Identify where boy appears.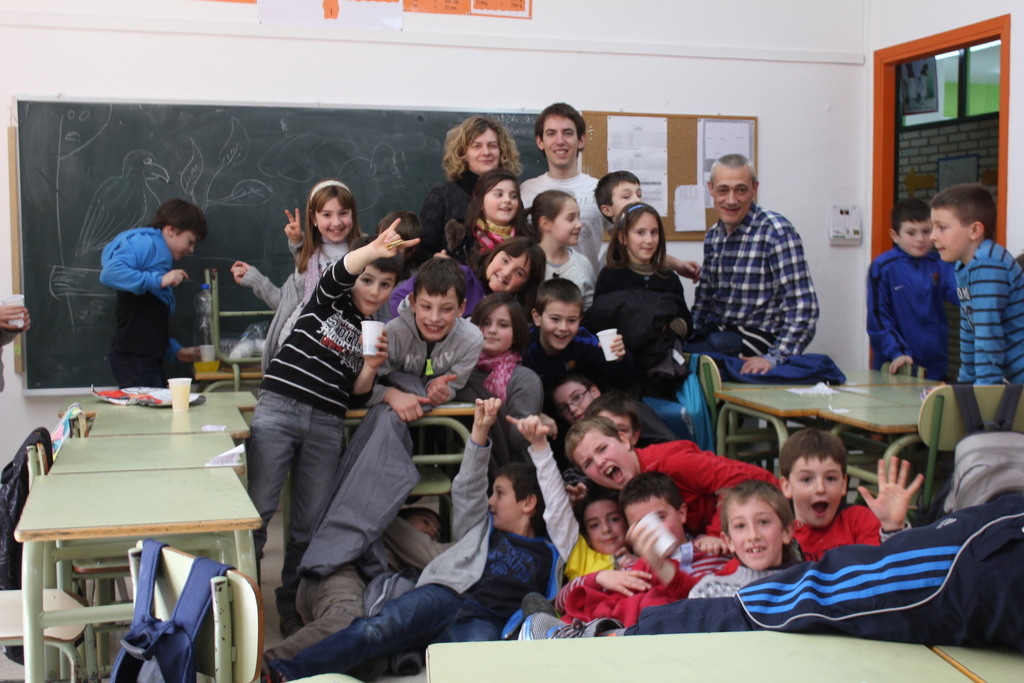
Appears at [x1=549, y1=470, x2=733, y2=638].
